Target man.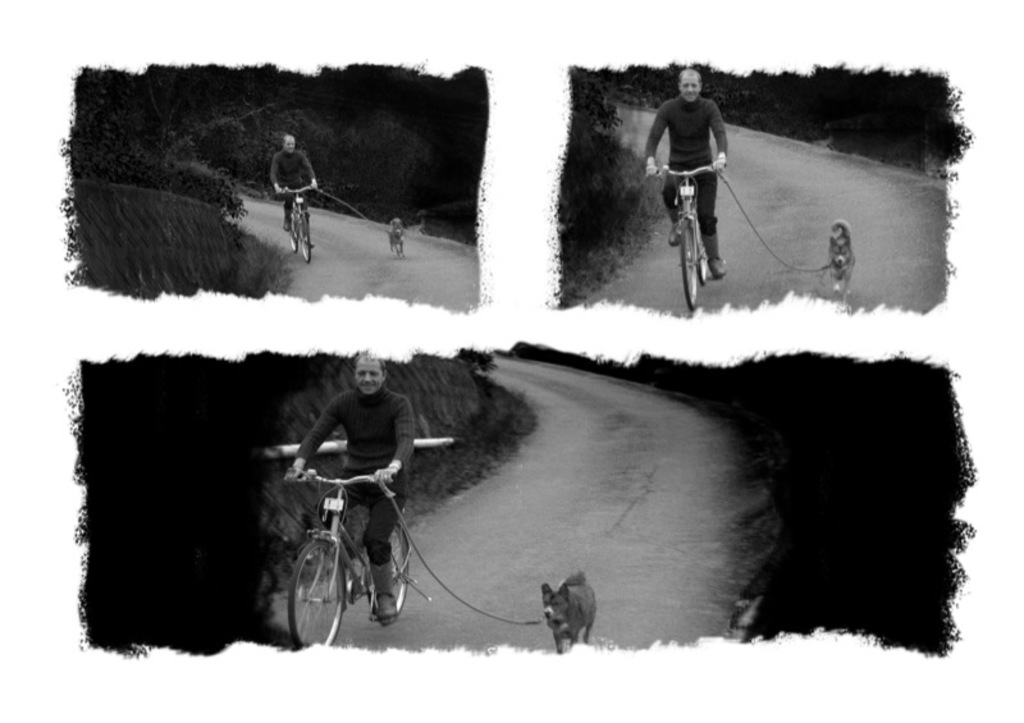
Target region: [x1=643, y1=65, x2=732, y2=284].
